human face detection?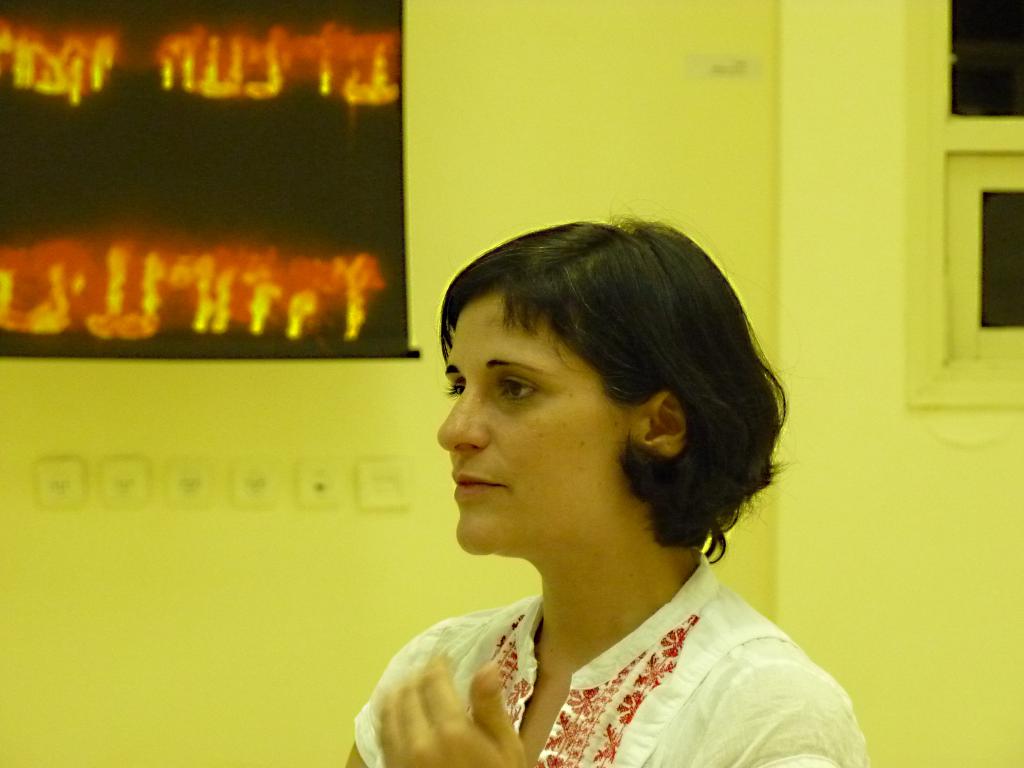
(438,286,632,540)
